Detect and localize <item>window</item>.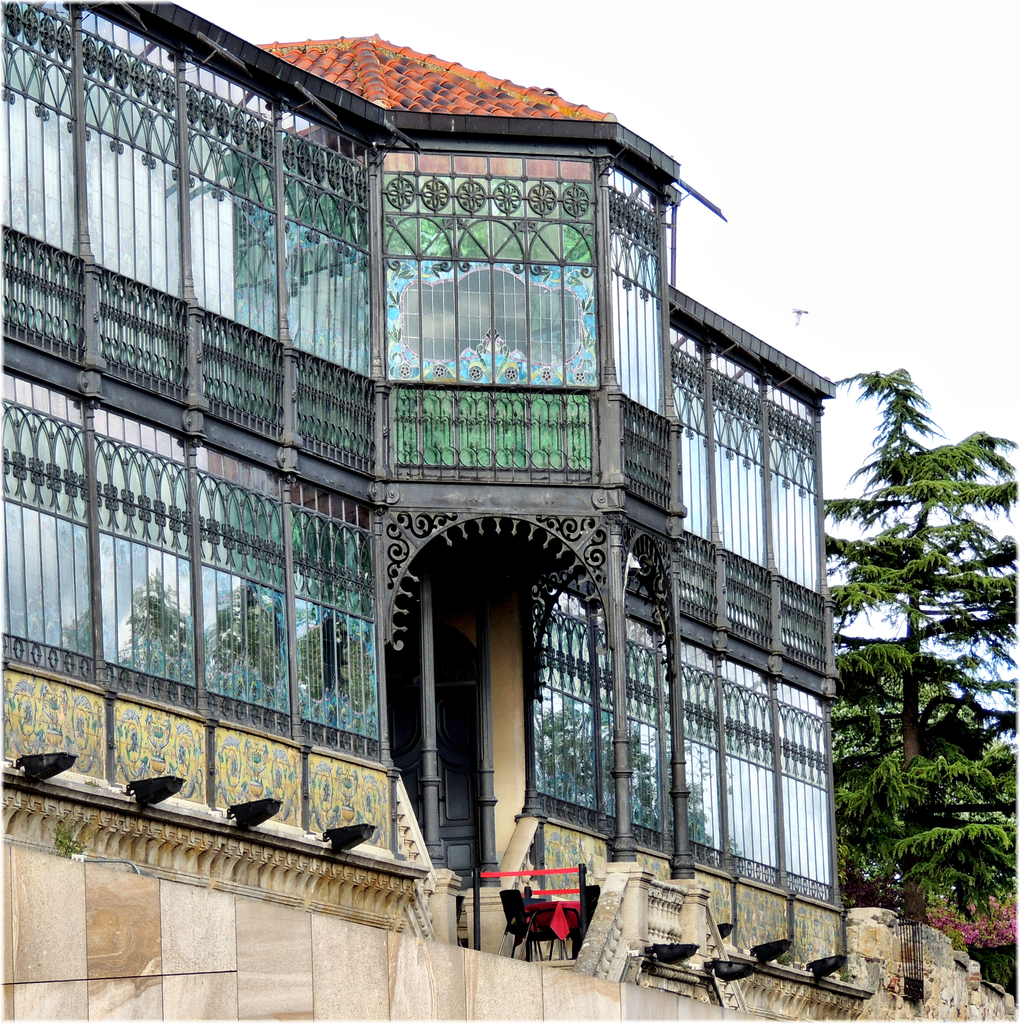
Localized at 0, 0, 382, 380.
